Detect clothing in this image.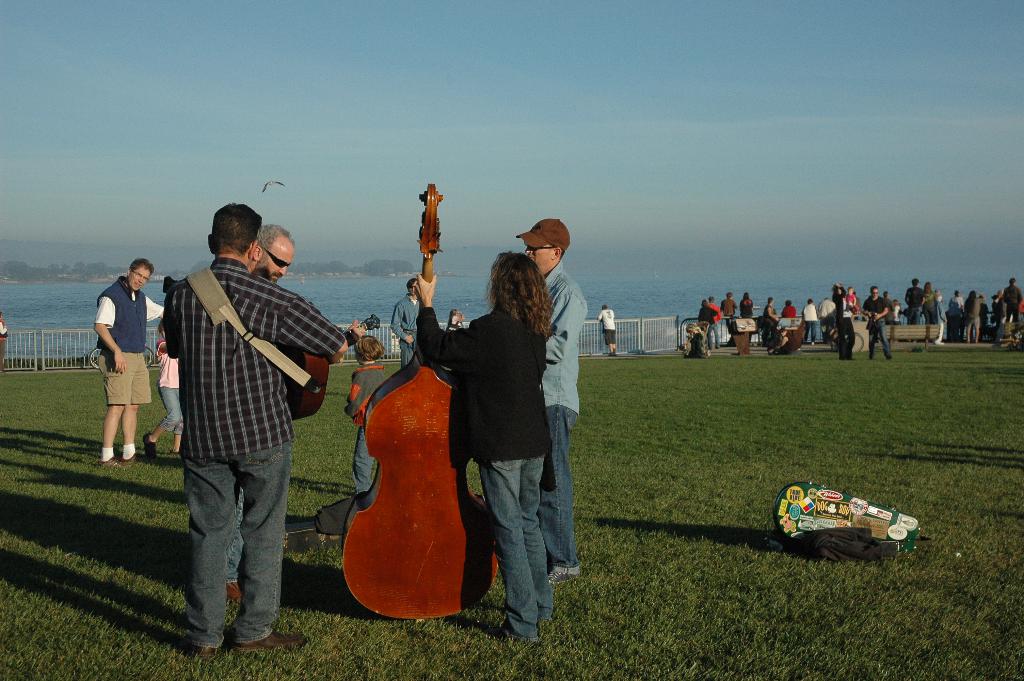
Detection: bbox=[534, 260, 581, 564].
